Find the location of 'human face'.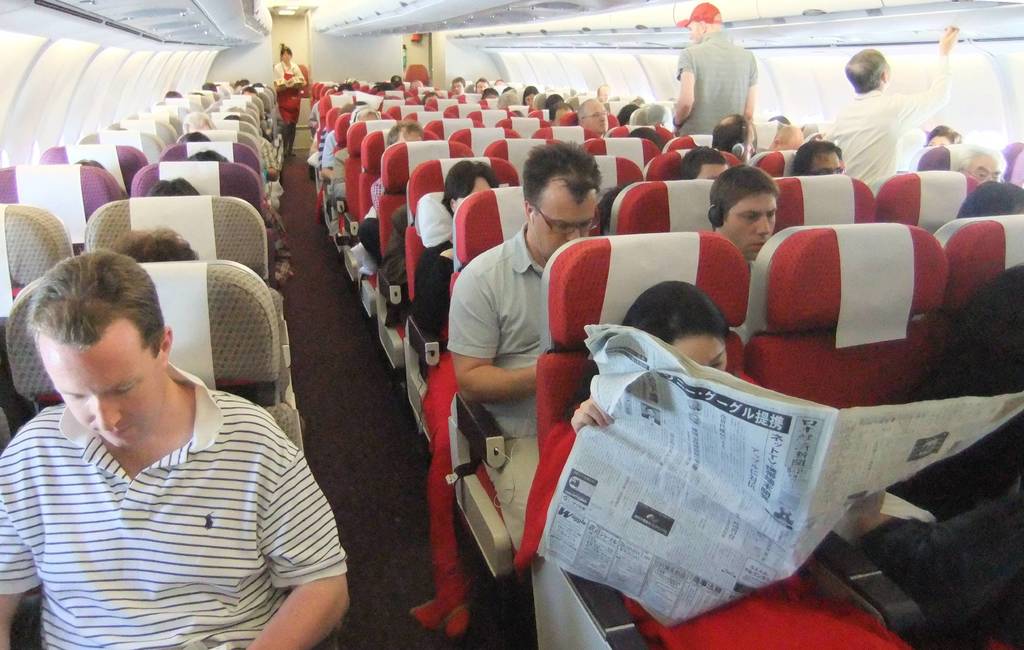
Location: {"left": 959, "top": 154, "right": 1000, "bottom": 184}.
